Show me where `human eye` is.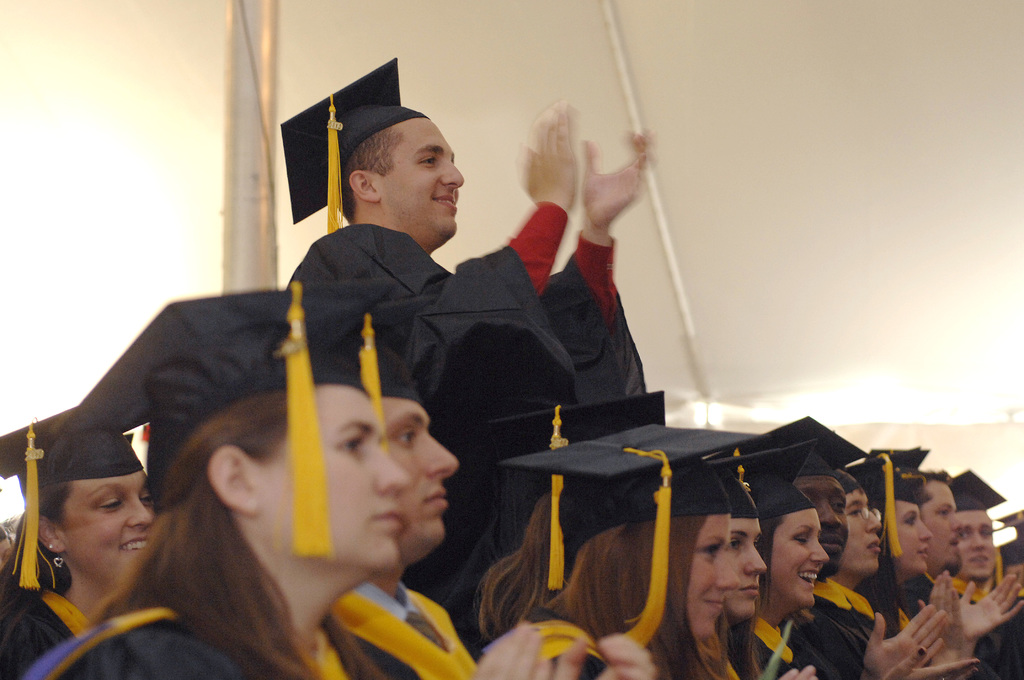
`human eye` is at 904:513:916:527.
